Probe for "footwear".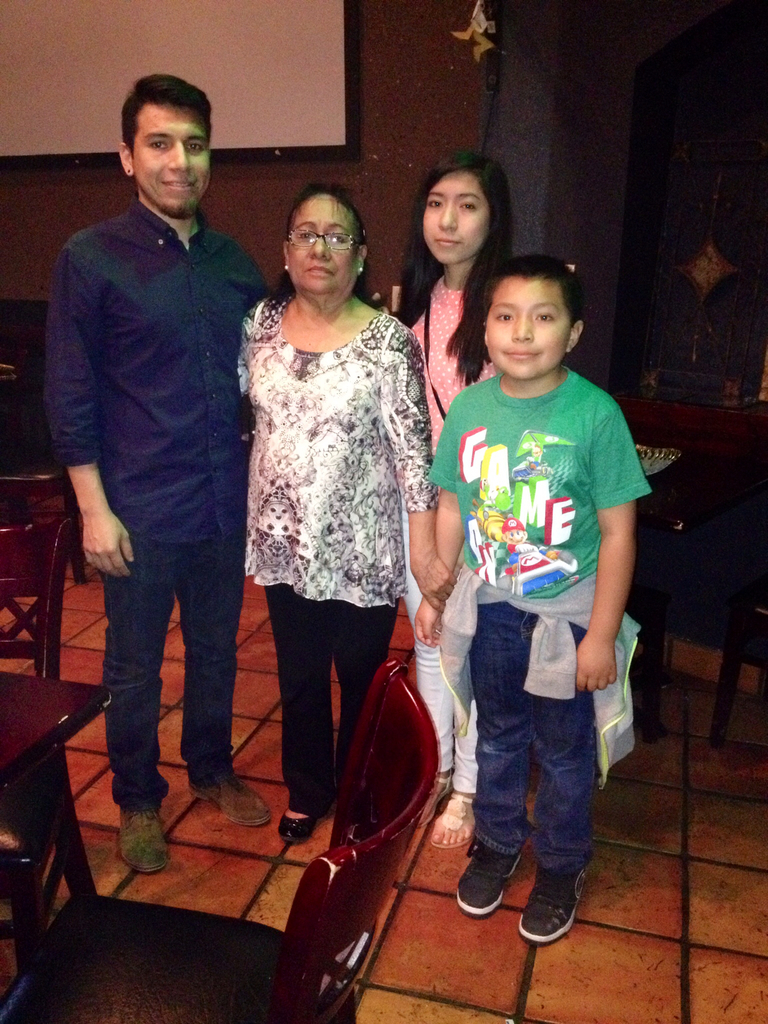
Probe result: 275:812:329:847.
